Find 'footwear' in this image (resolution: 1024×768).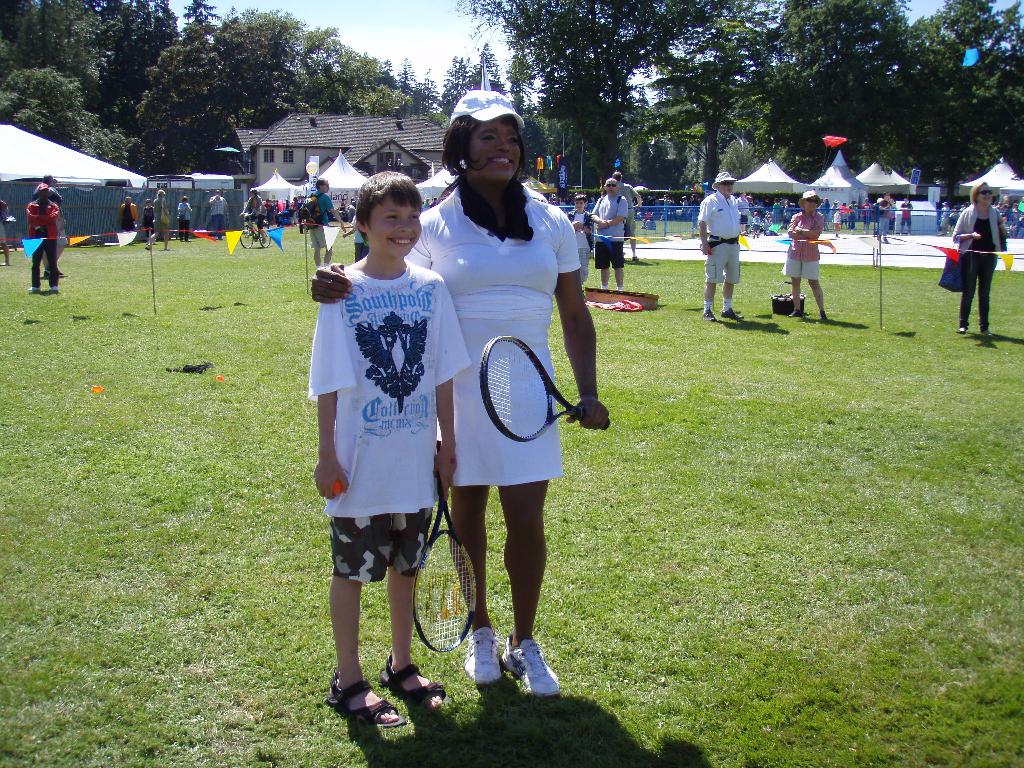
left=956, top=326, right=967, bottom=334.
